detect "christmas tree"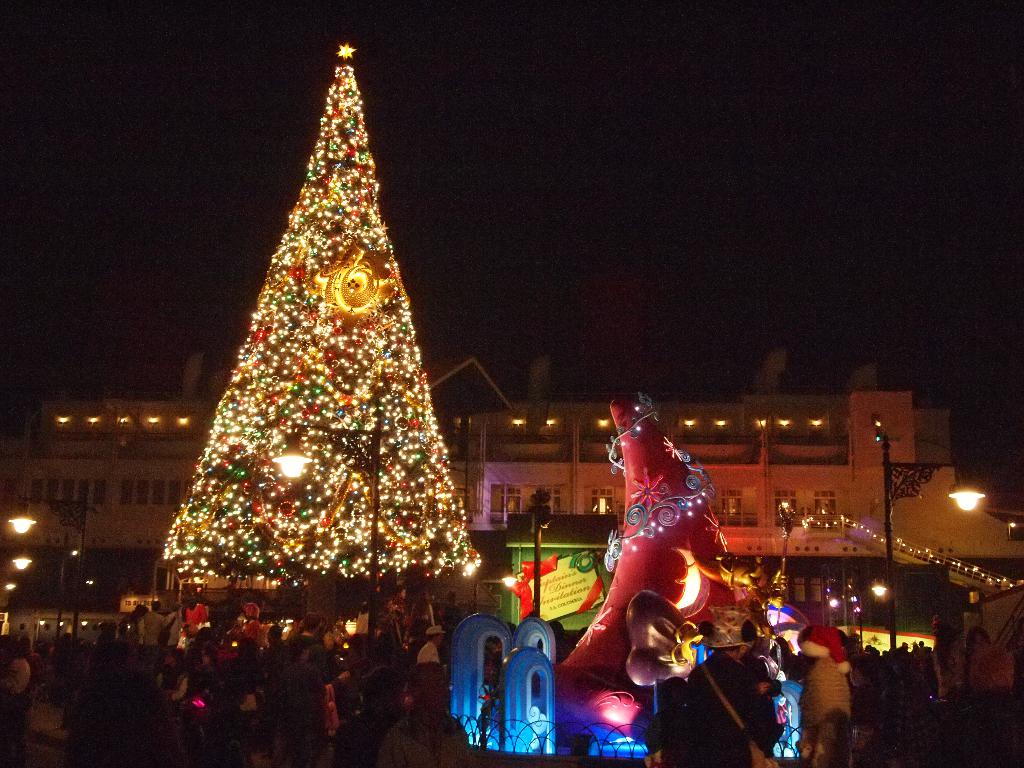
Rect(162, 36, 488, 589)
